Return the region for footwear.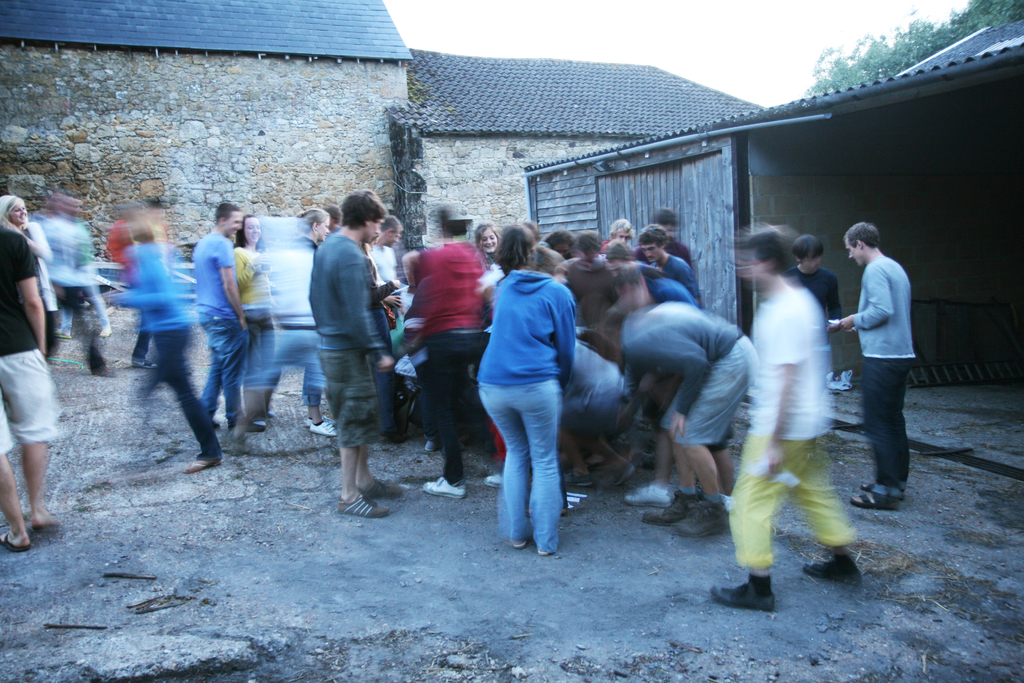
rect(31, 517, 65, 530).
